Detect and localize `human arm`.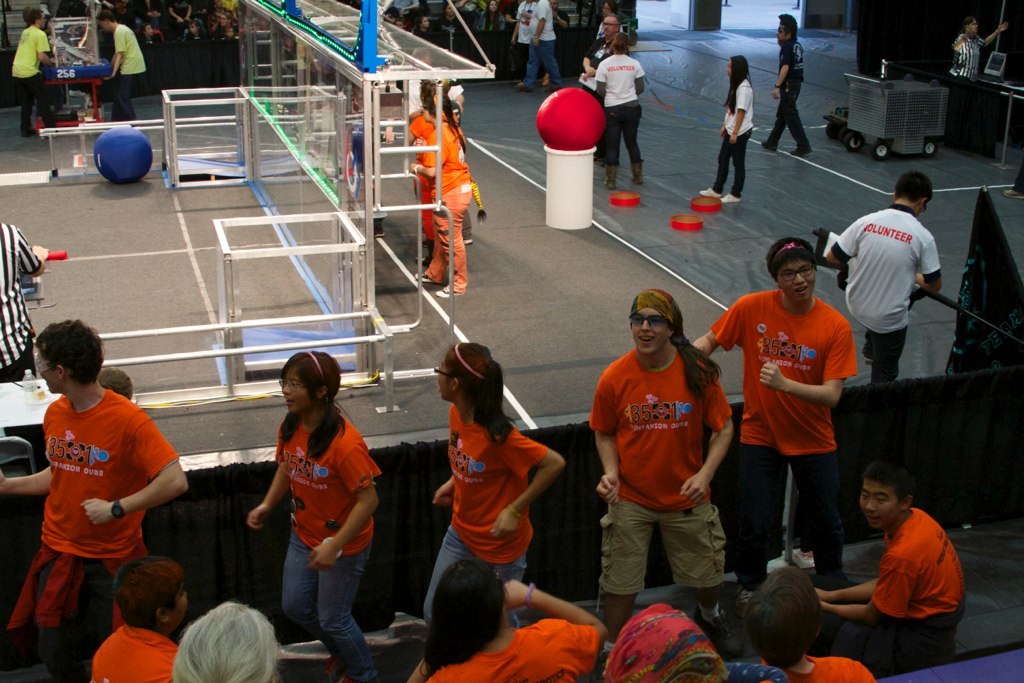
Localized at detection(84, 415, 190, 525).
